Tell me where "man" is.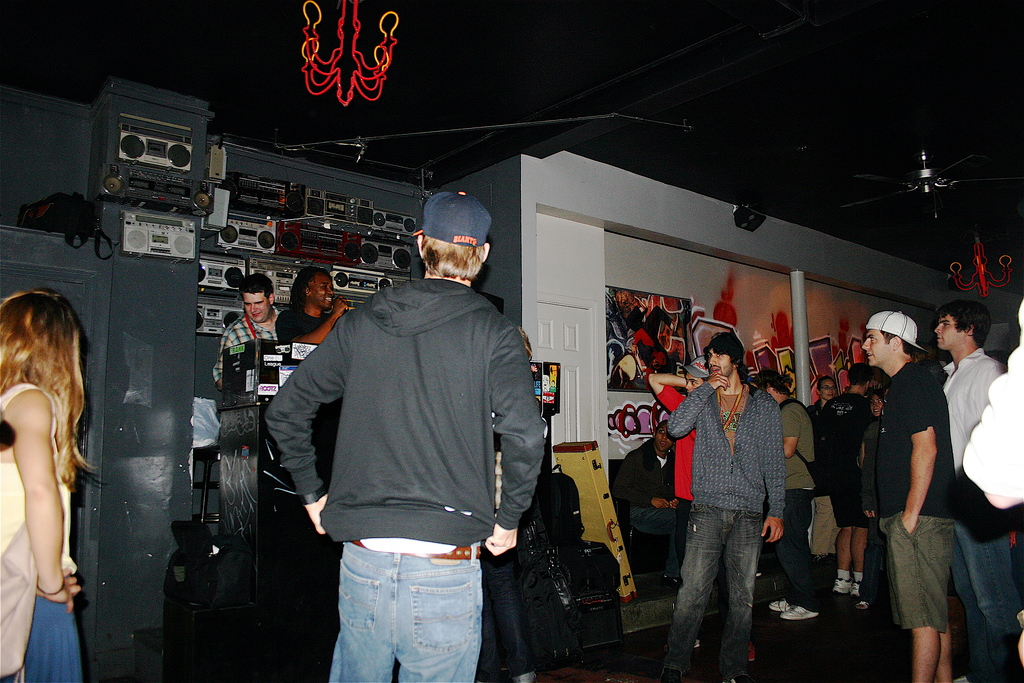
"man" is at (left=931, top=297, right=1023, bottom=682).
